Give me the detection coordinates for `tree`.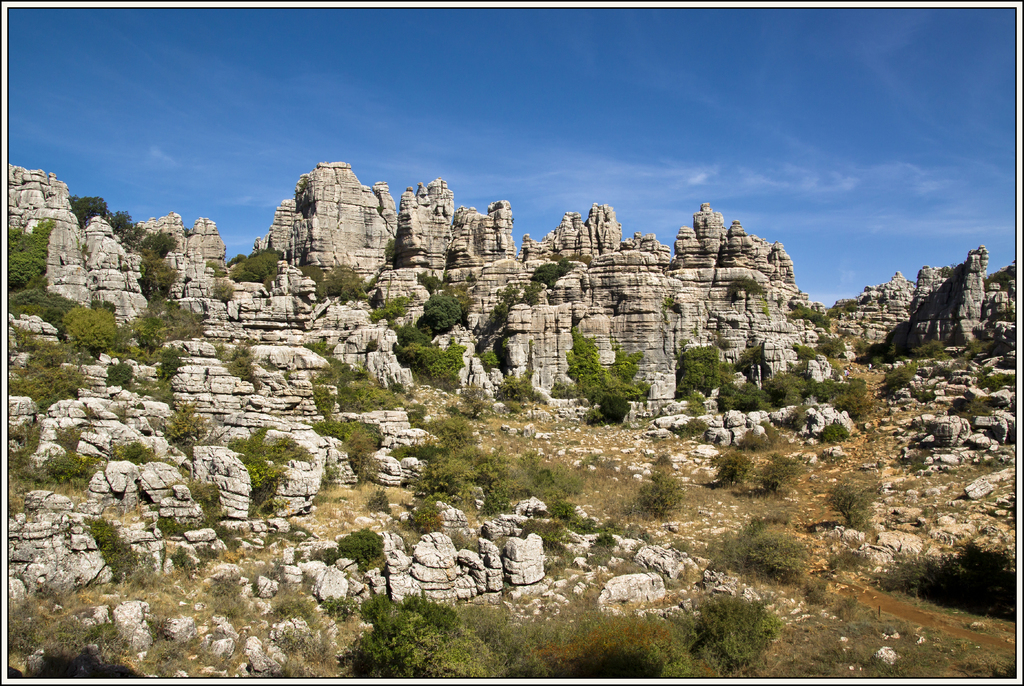
[0, 219, 59, 303].
